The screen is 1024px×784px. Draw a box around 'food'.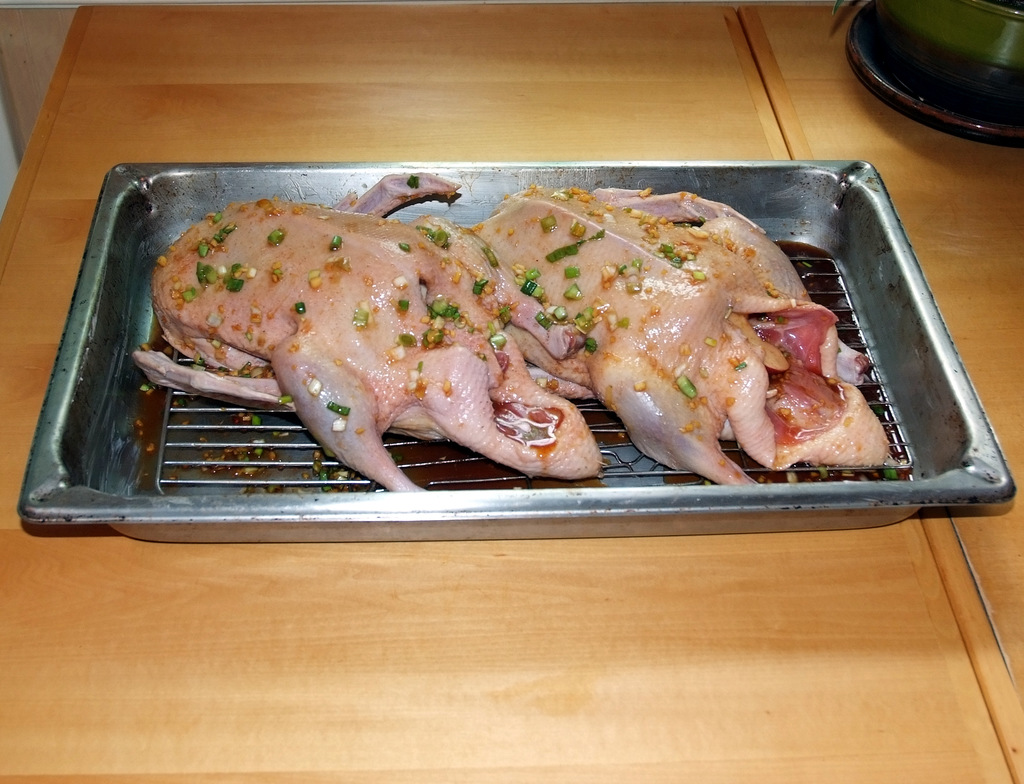
{"x1": 133, "y1": 170, "x2": 605, "y2": 493}.
